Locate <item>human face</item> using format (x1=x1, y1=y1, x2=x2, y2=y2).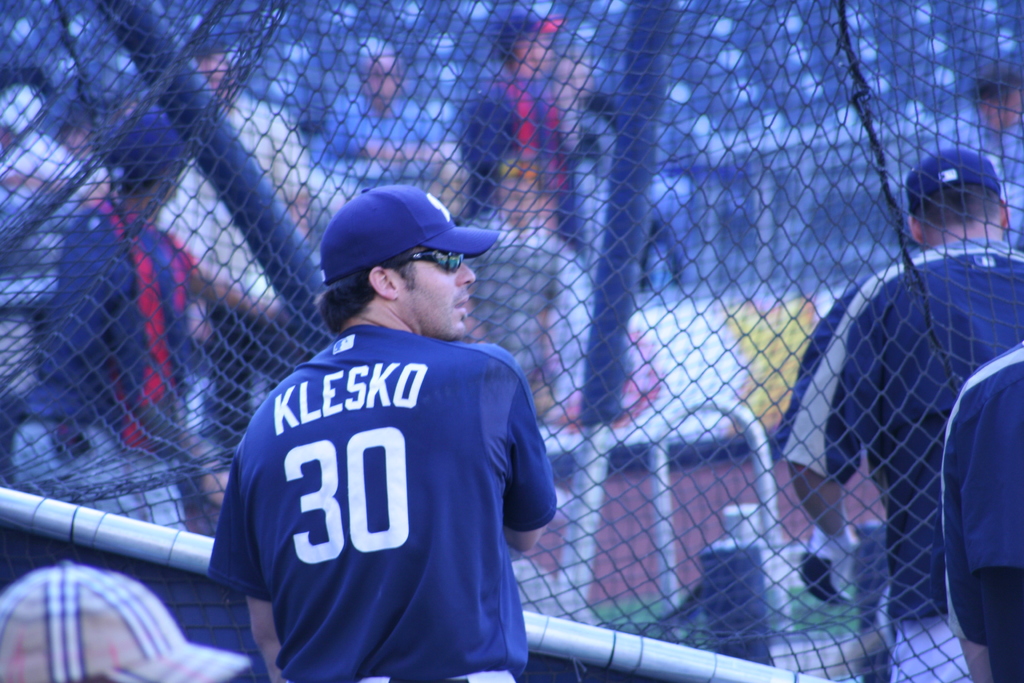
(x1=401, y1=249, x2=478, y2=340).
